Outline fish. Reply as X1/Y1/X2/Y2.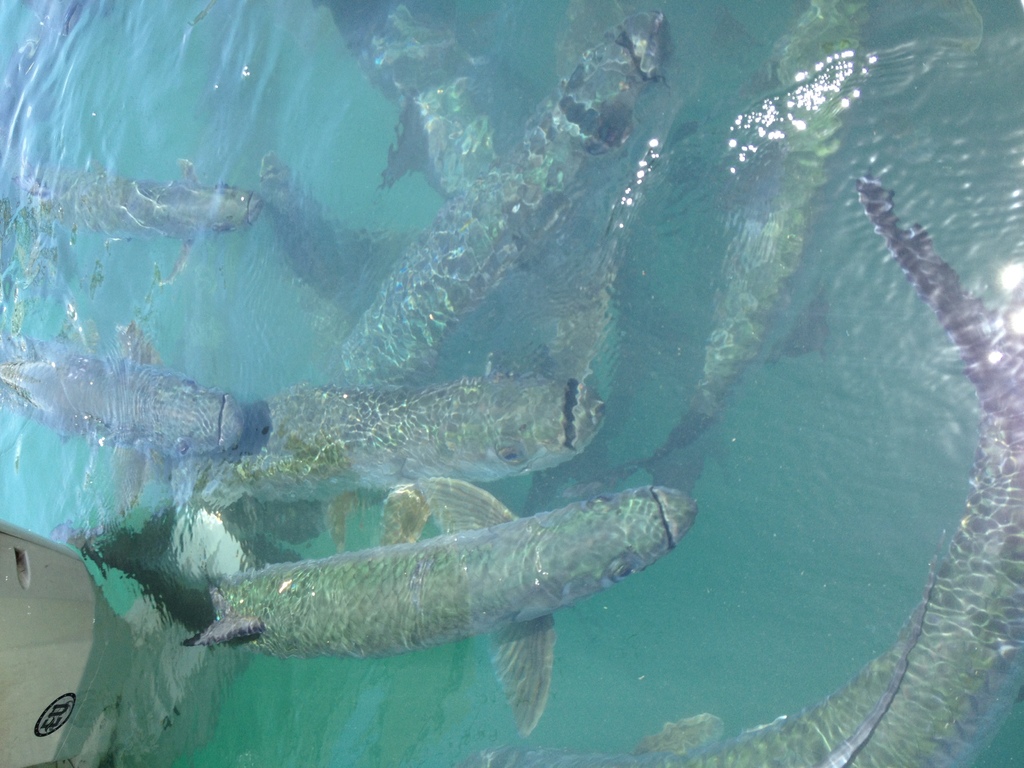
335/0/682/401.
